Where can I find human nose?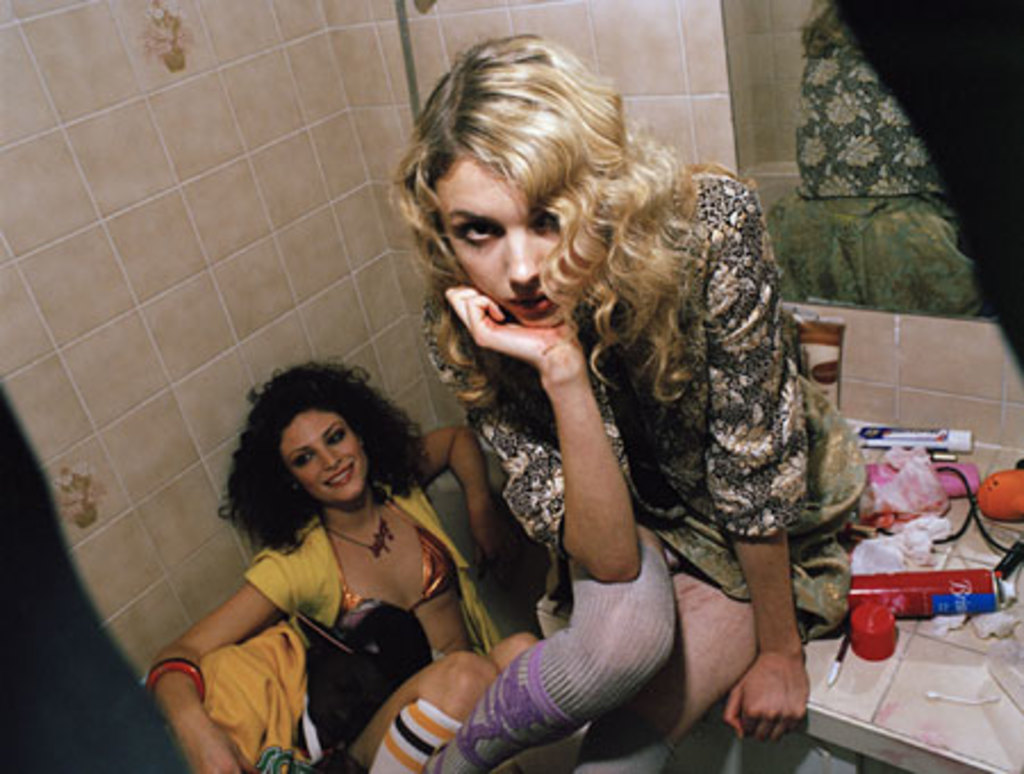
You can find it at x1=505 y1=234 x2=542 y2=287.
